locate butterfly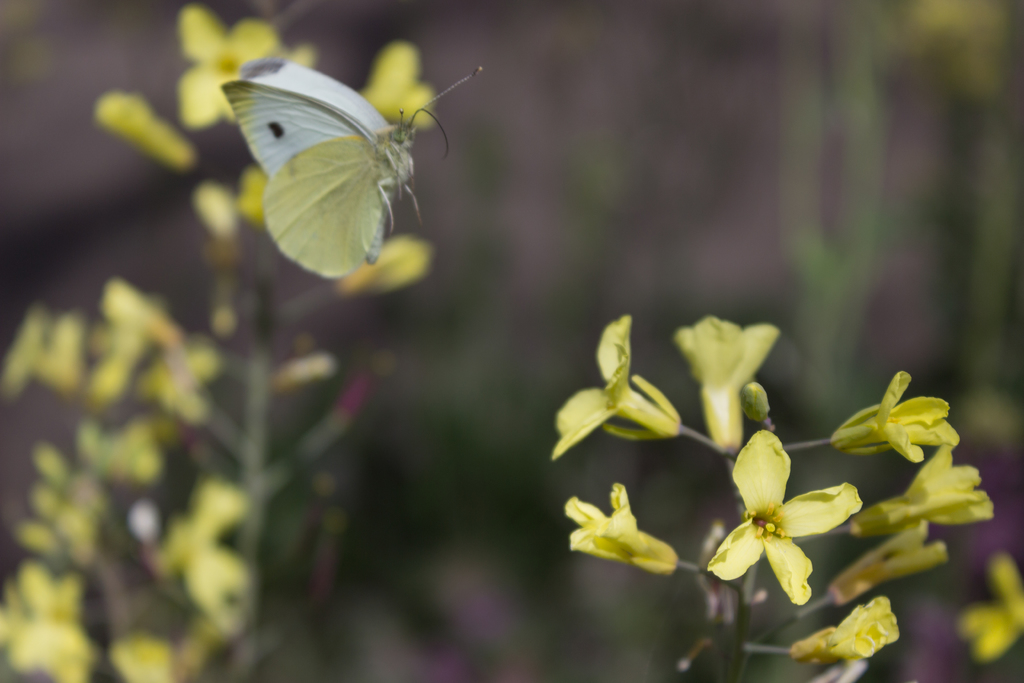
[218, 54, 479, 277]
